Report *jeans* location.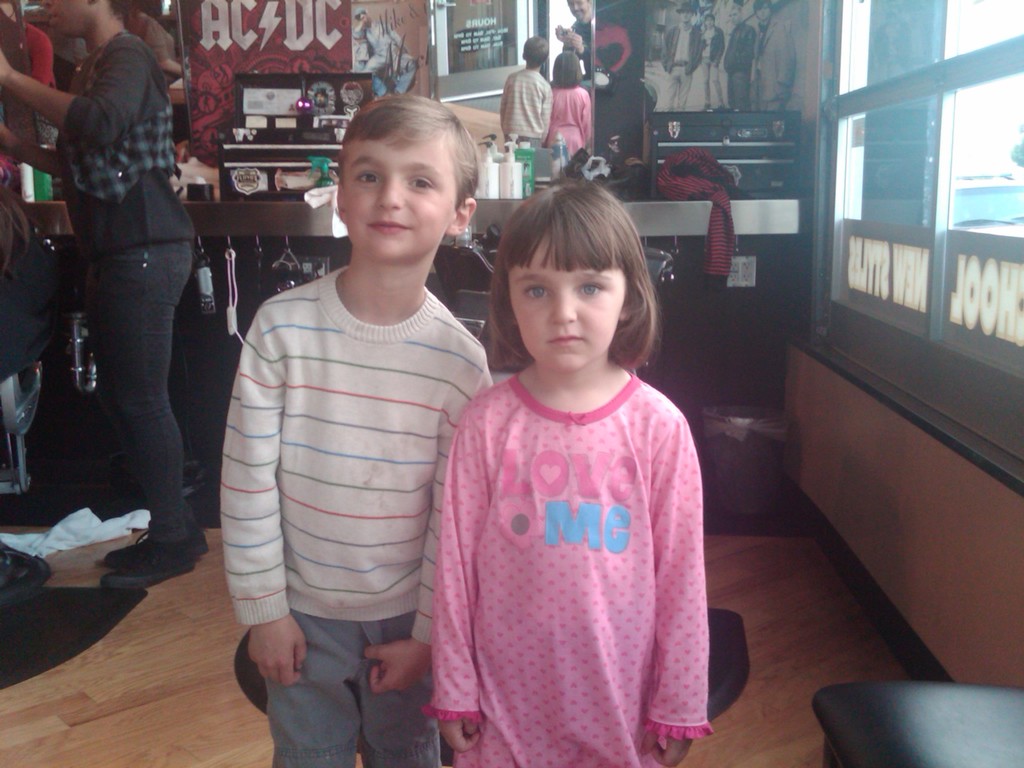
Report: rect(58, 225, 203, 579).
